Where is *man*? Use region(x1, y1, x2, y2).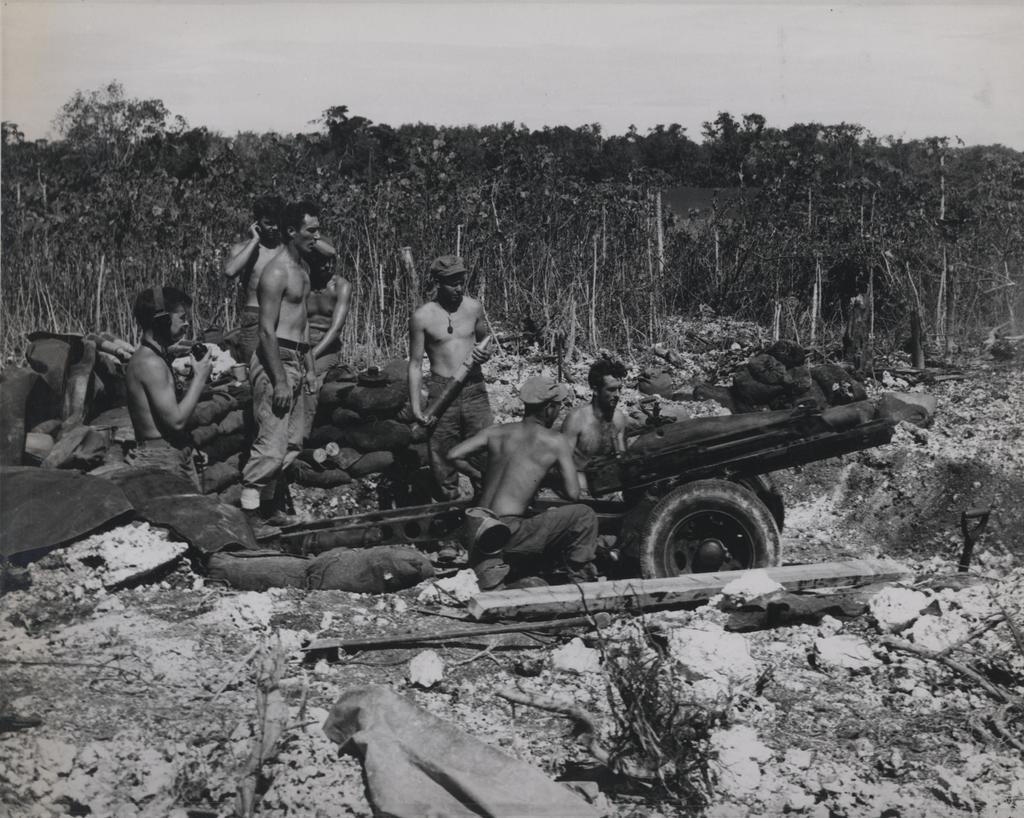
region(220, 173, 335, 512).
